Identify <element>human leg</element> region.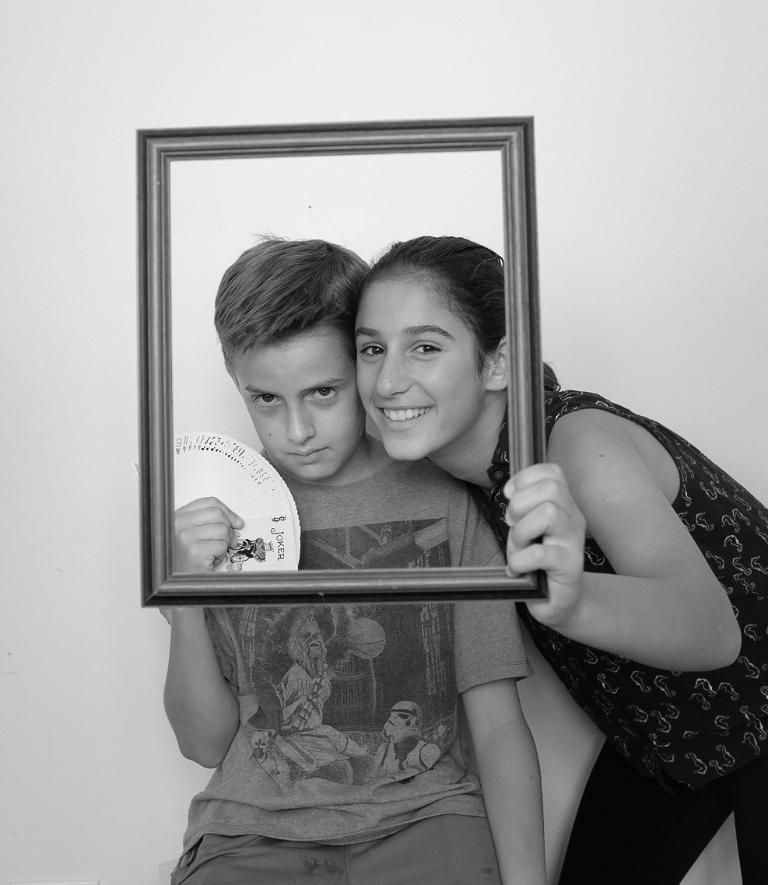
Region: detection(560, 731, 728, 884).
